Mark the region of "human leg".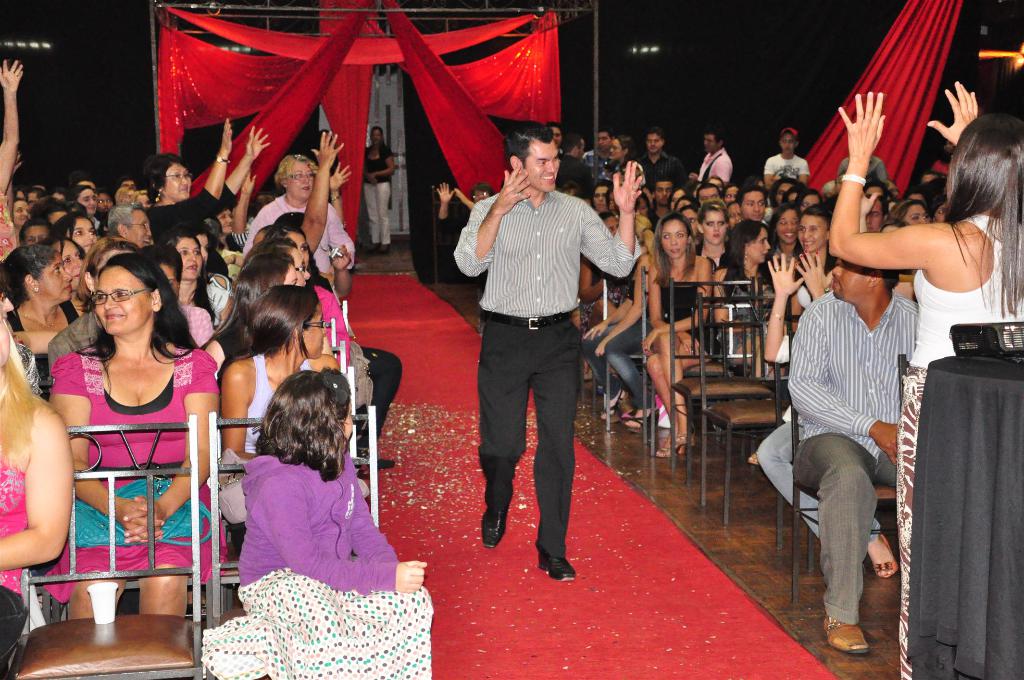
Region: region(792, 433, 877, 654).
